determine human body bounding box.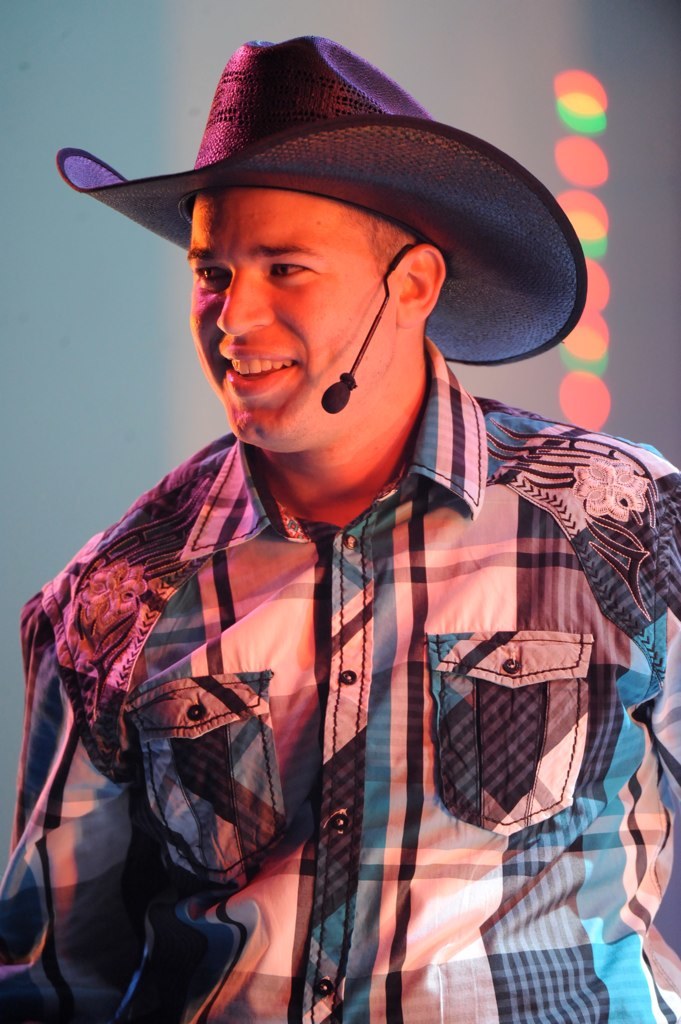
Determined: box=[0, 375, 680, 1020].
